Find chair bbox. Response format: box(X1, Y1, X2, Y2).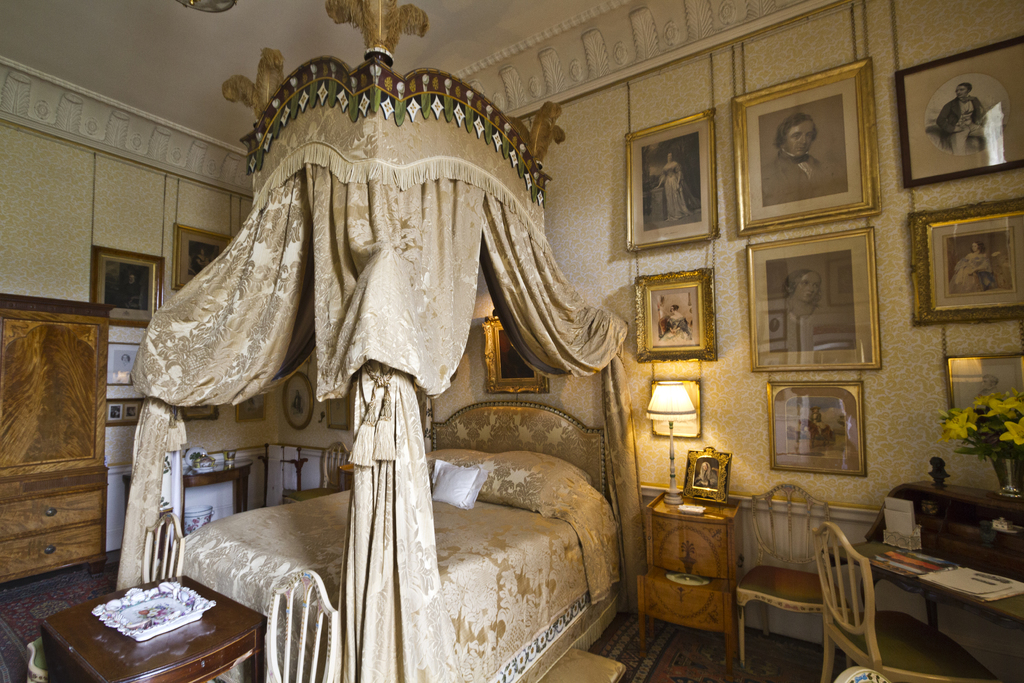
box(812, 521, 1004, 682).
